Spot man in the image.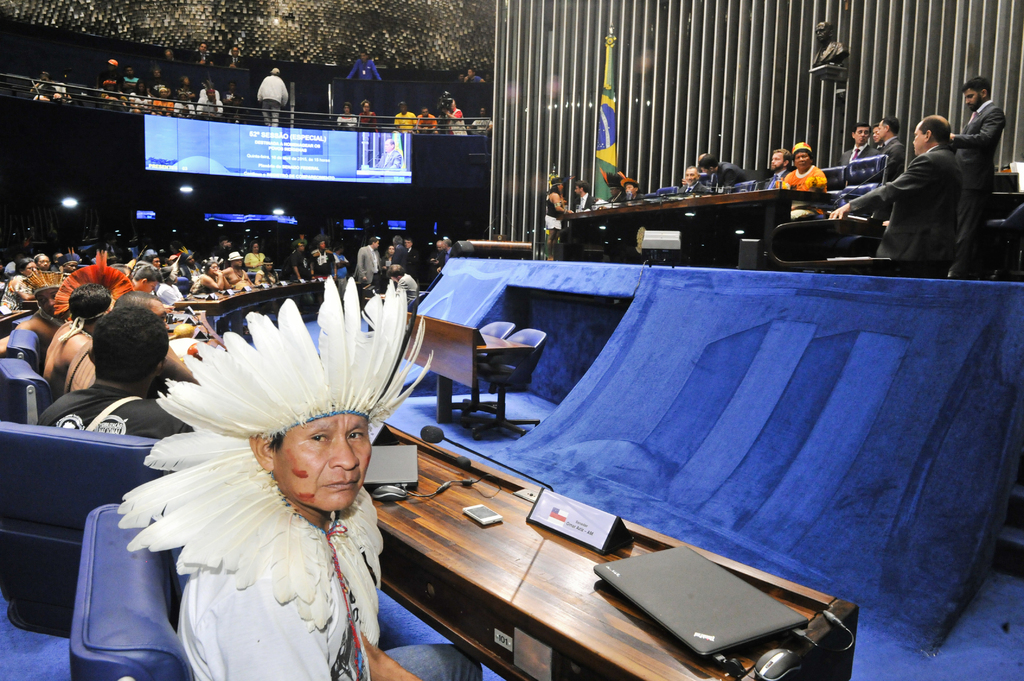
man found at bbox=[826, 109, 951, 273].
